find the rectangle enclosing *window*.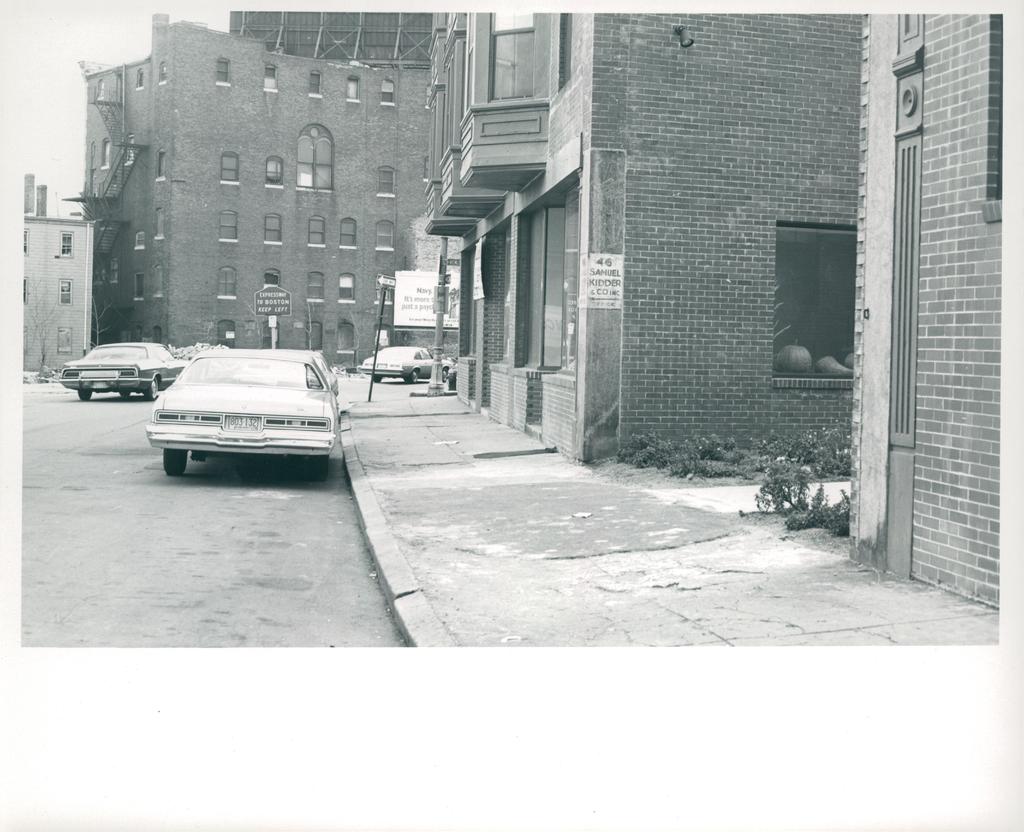
bbox=[218, 319, 233, 347].
